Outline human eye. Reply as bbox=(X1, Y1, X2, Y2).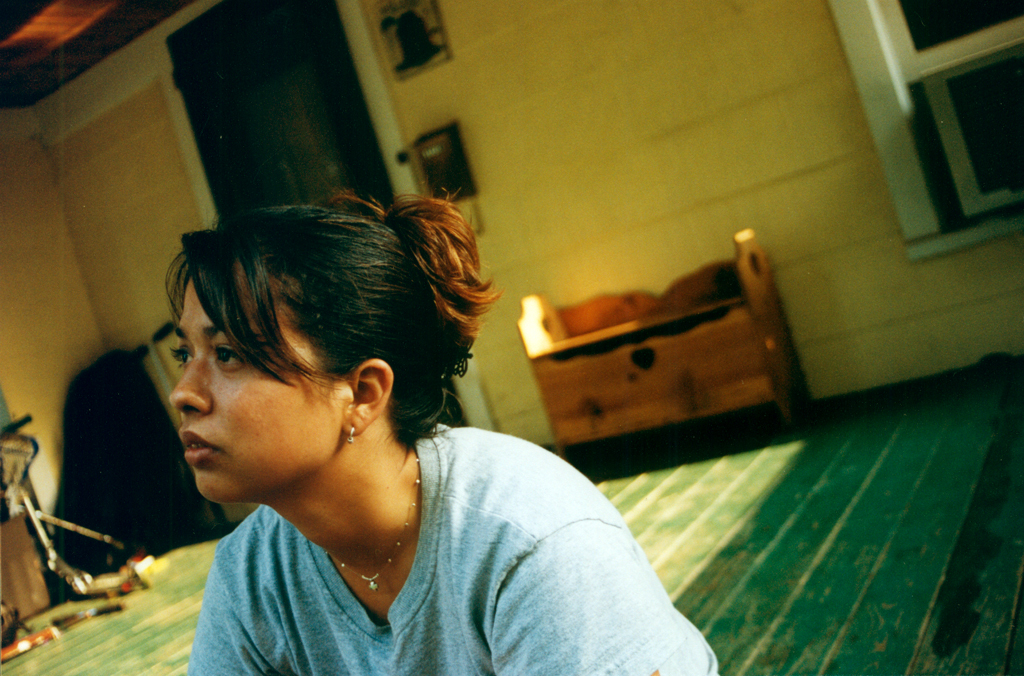
bbox=(211, 340, 251, 375).
